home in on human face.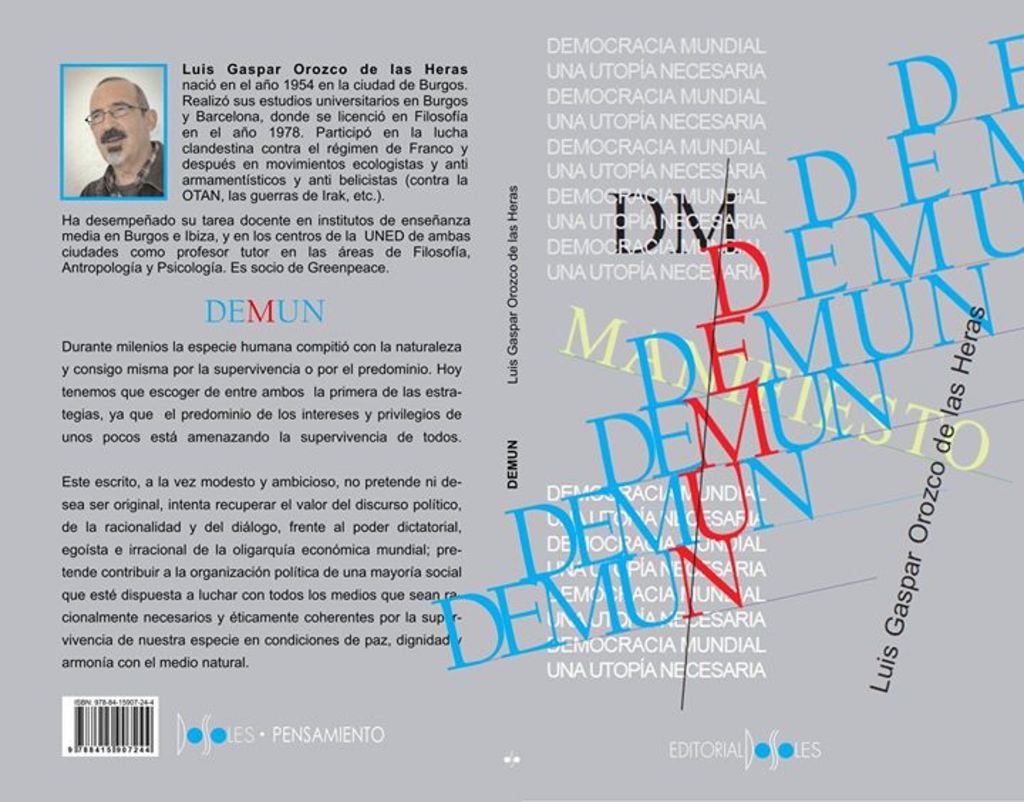
Homed in at l=88, t=84, r=142, b=166.
